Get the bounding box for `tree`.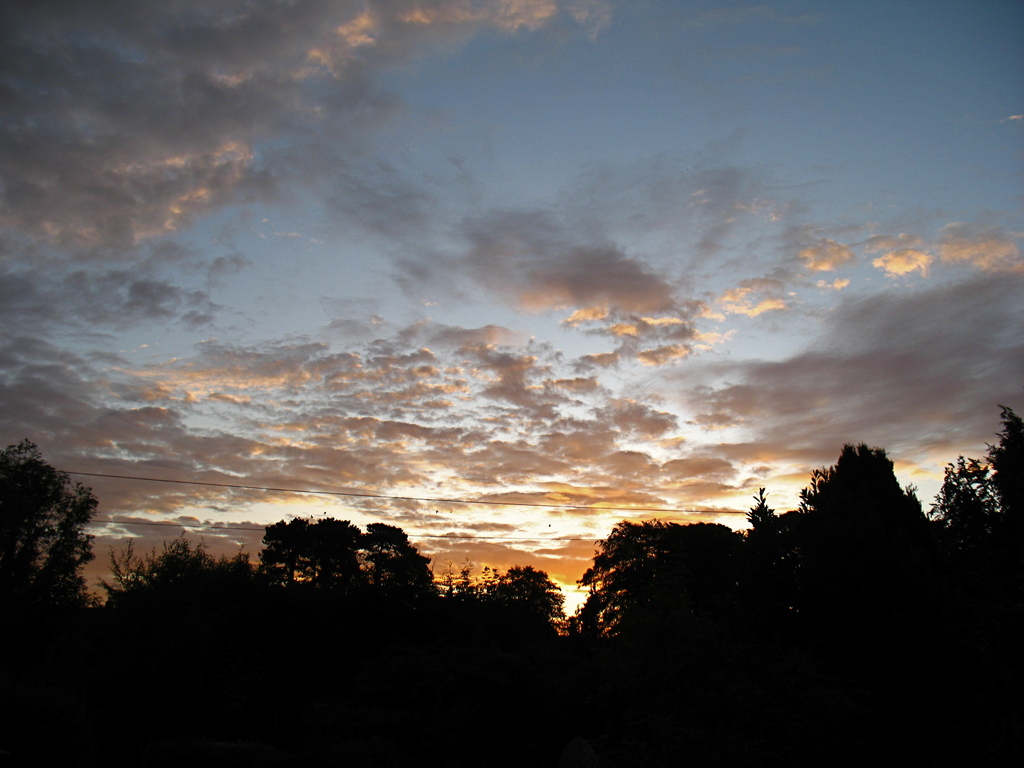
x1=787, y1=438, x2=928, y2=767.
